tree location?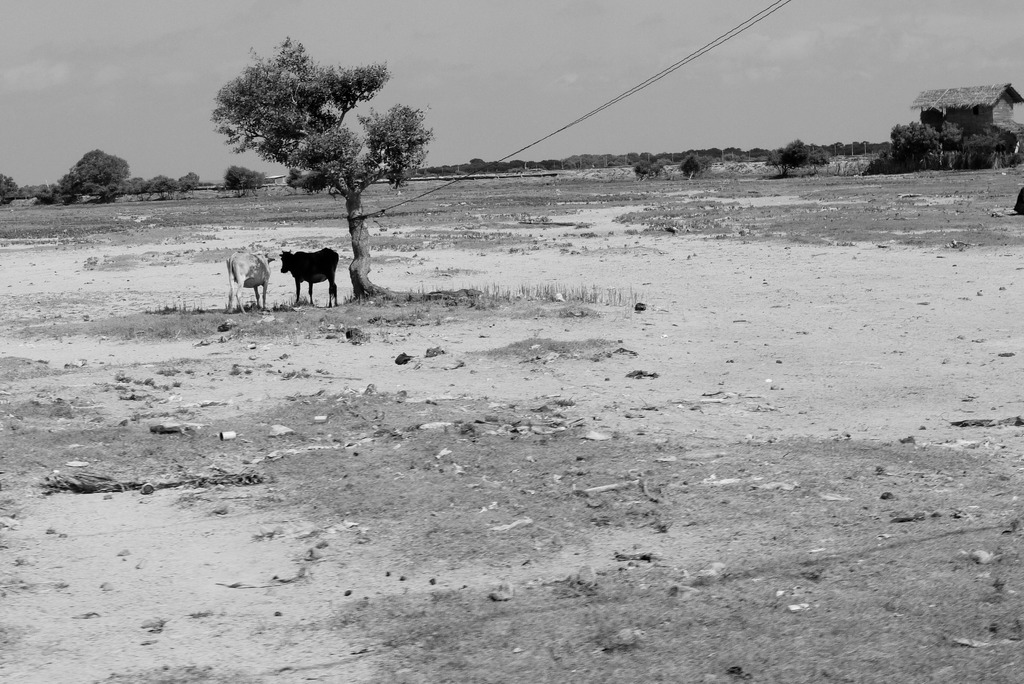
{"x1": 781, "y1": 136, "x2": 813, "y2": 179}
